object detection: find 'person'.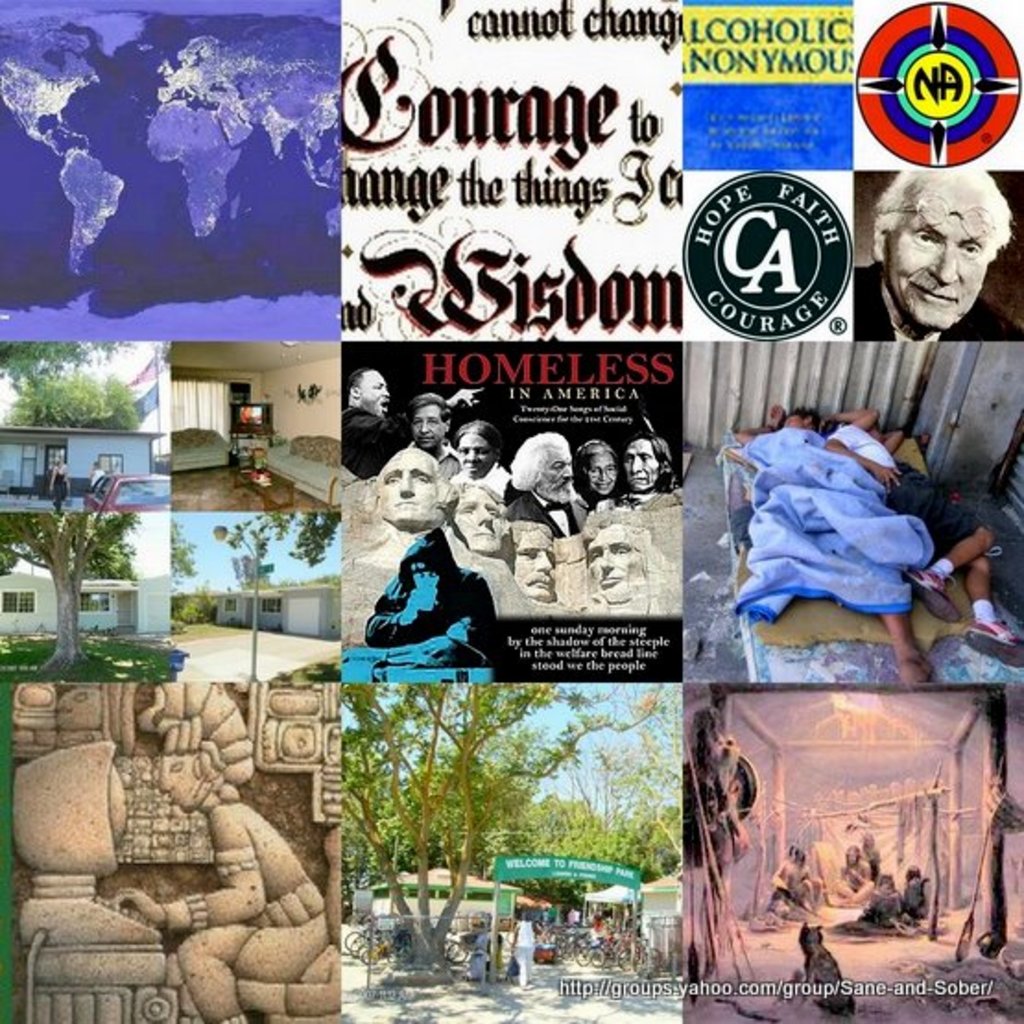
(x1=849, y1=170, x2=1022, y2=349).
